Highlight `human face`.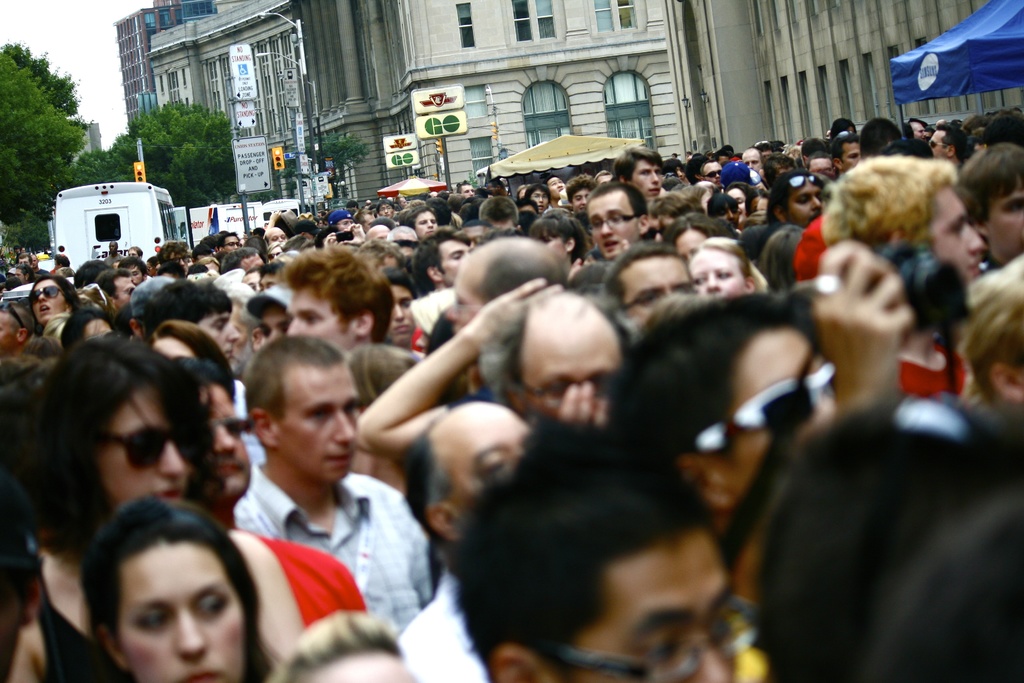
Highlighted region: left=279, top=361, right=359, bottom=481.
